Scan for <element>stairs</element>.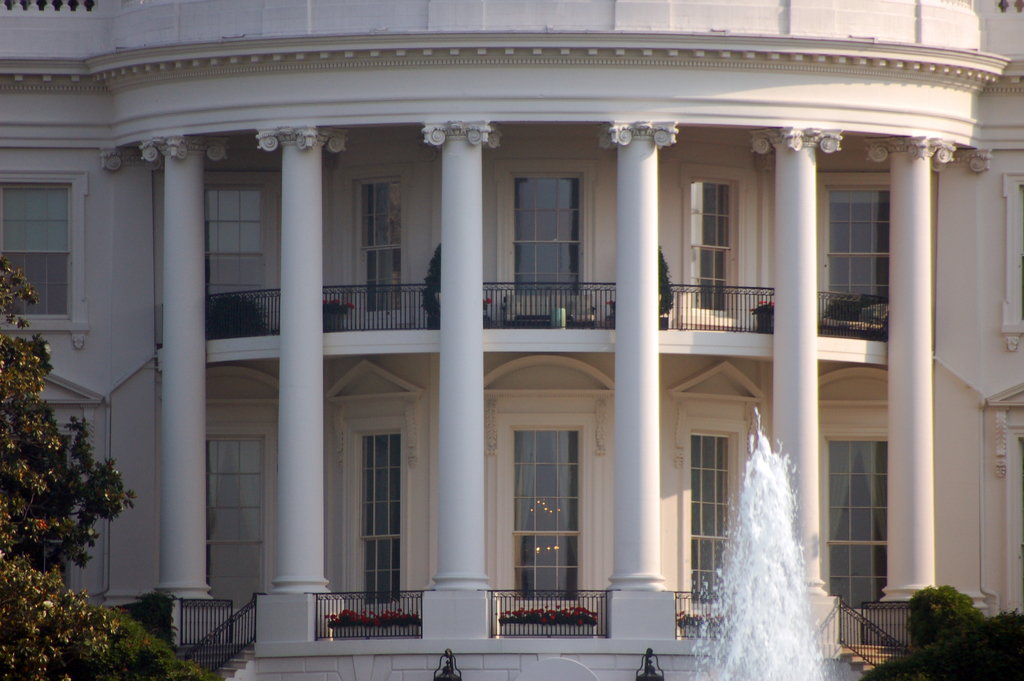
Scan result: region(176, 645, 257, 680).
